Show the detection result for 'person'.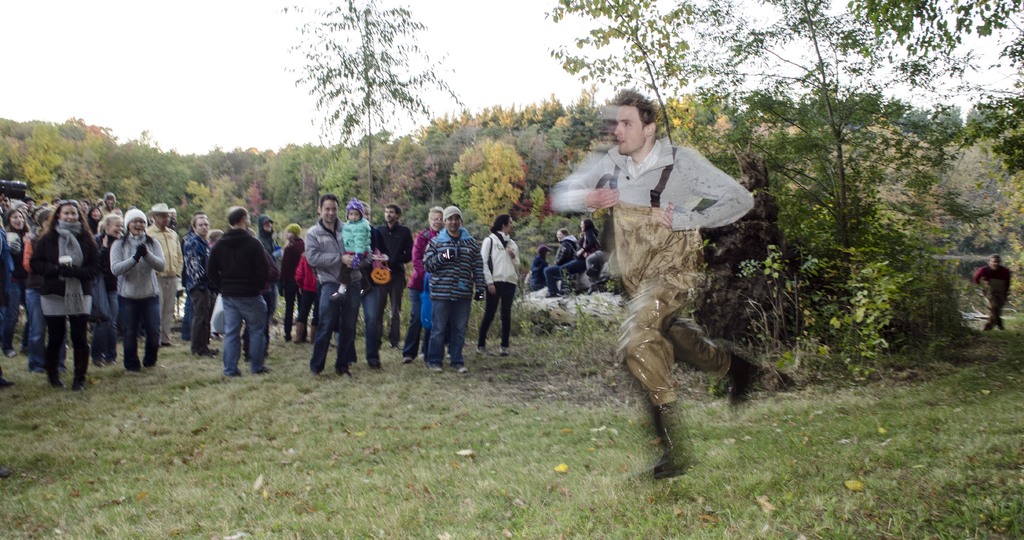
(580, 211, 620, 291).
